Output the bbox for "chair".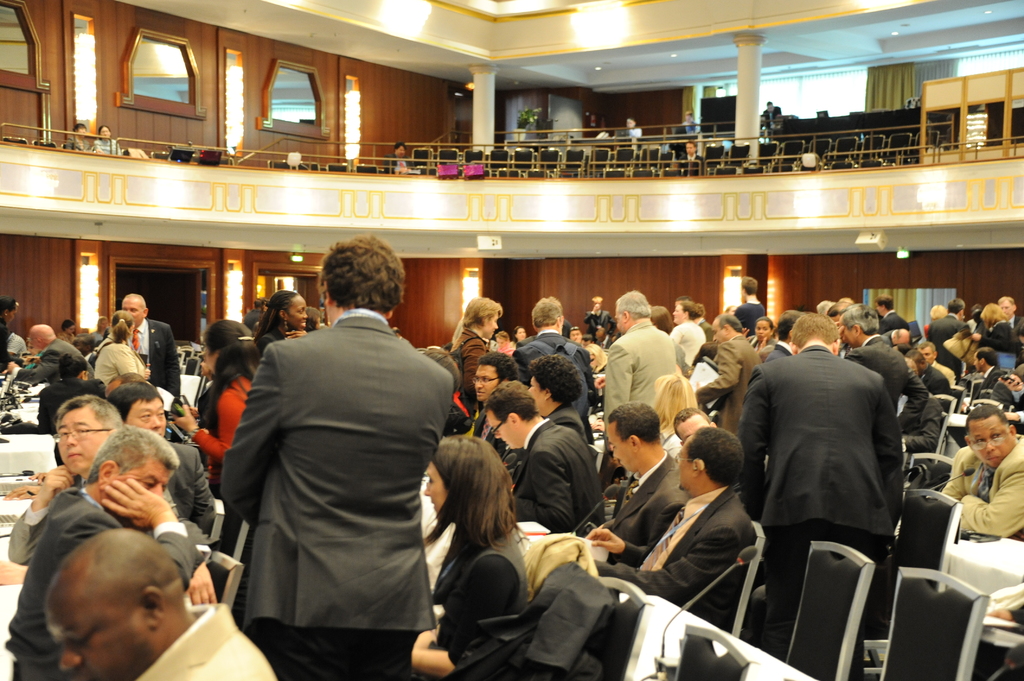
x1=950 y1=385 x2=965 y2=415.
